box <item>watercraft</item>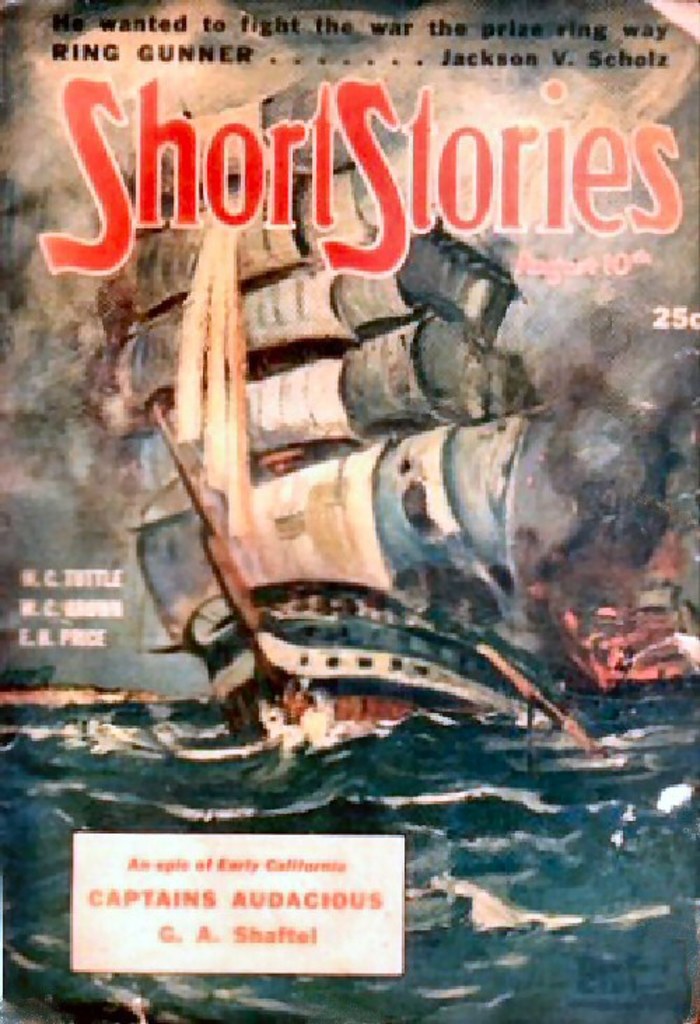
87/50/550/745
